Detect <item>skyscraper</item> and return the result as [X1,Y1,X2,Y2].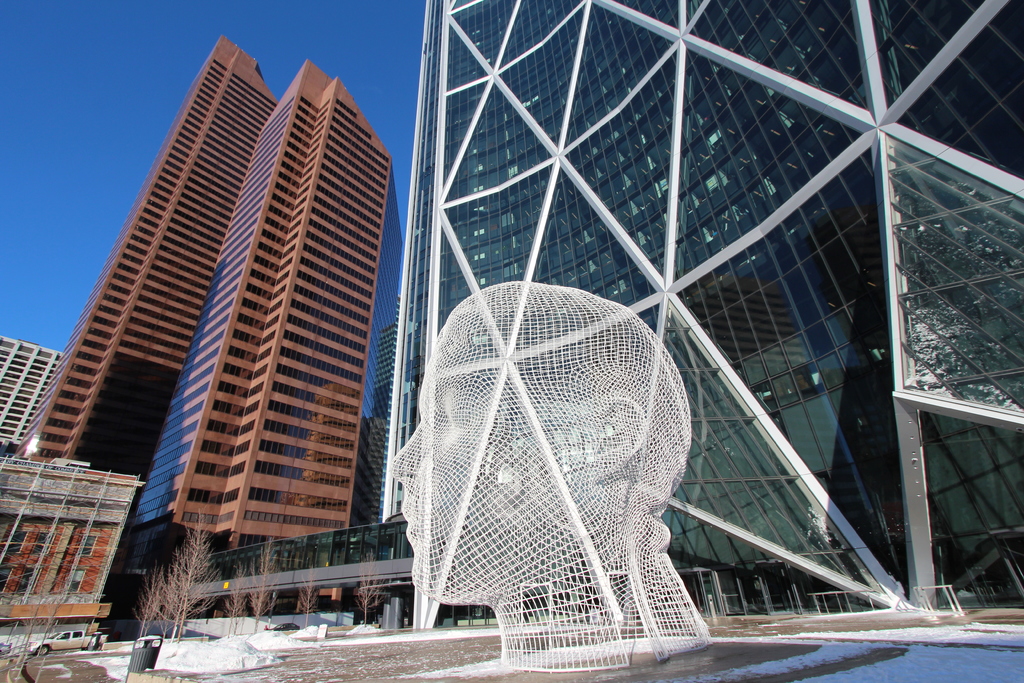
[381,0,1021,625].
